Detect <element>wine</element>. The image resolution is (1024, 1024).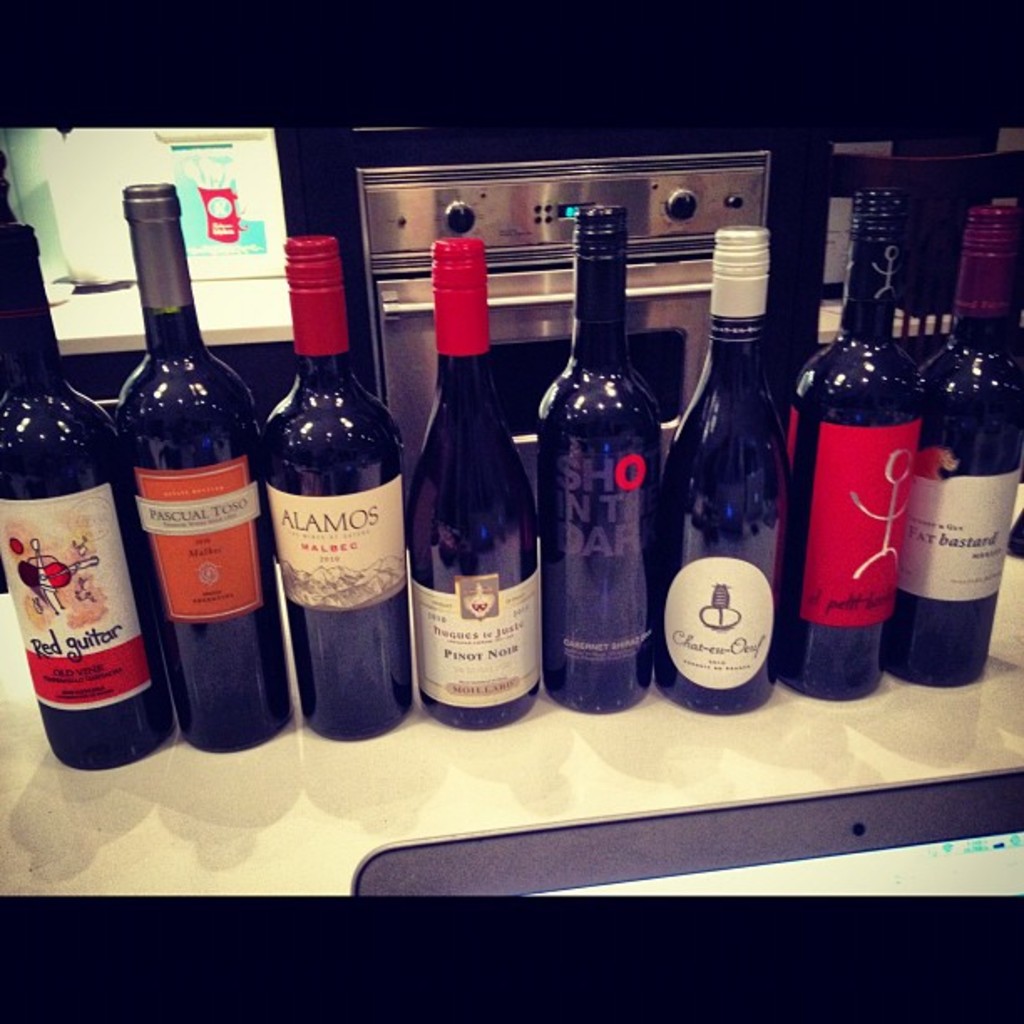
box=[259, 243, 407, 711].
